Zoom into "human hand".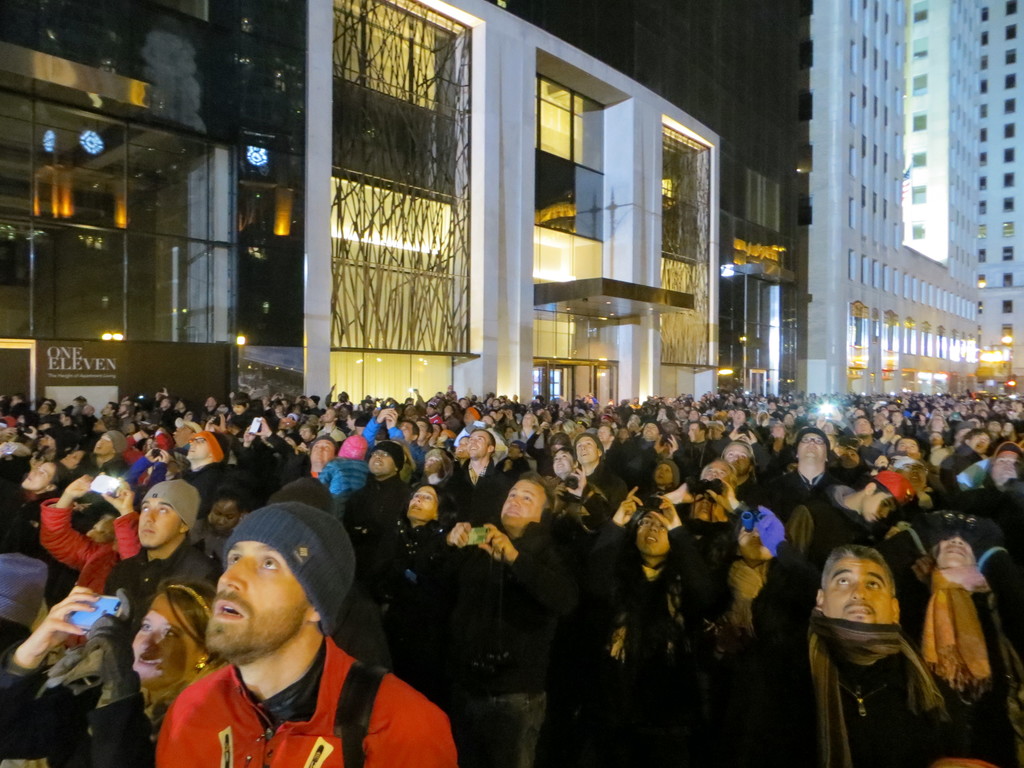
Zoom target: 744, 429, 759, 445.
